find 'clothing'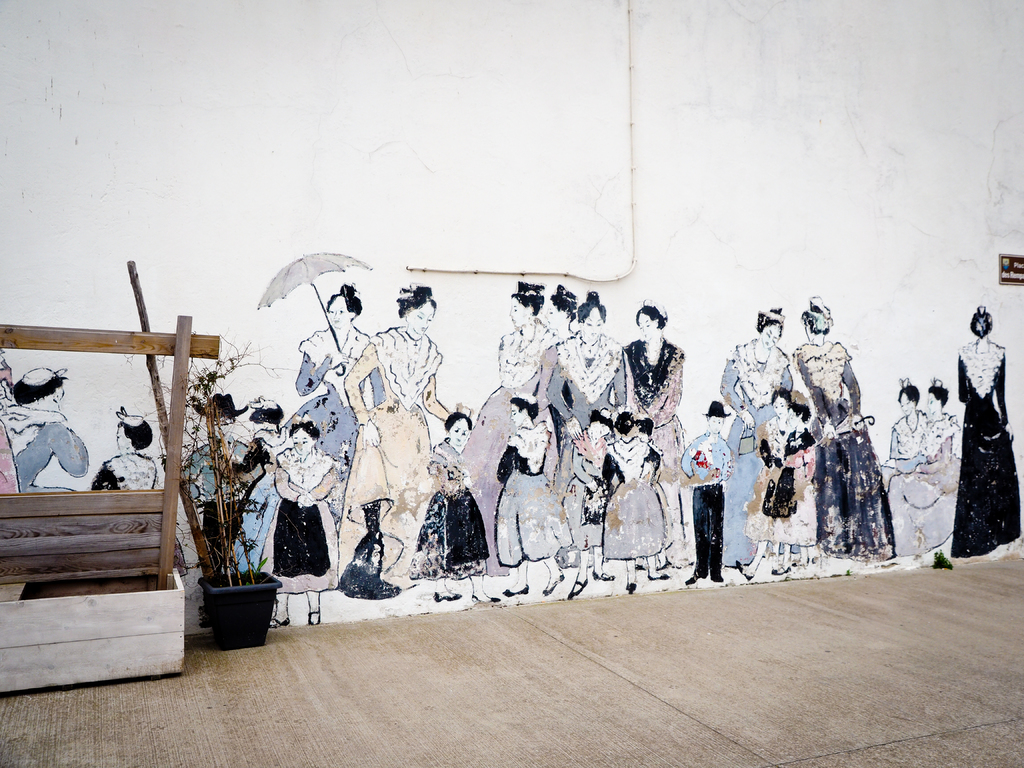
[237,426,296,573]
